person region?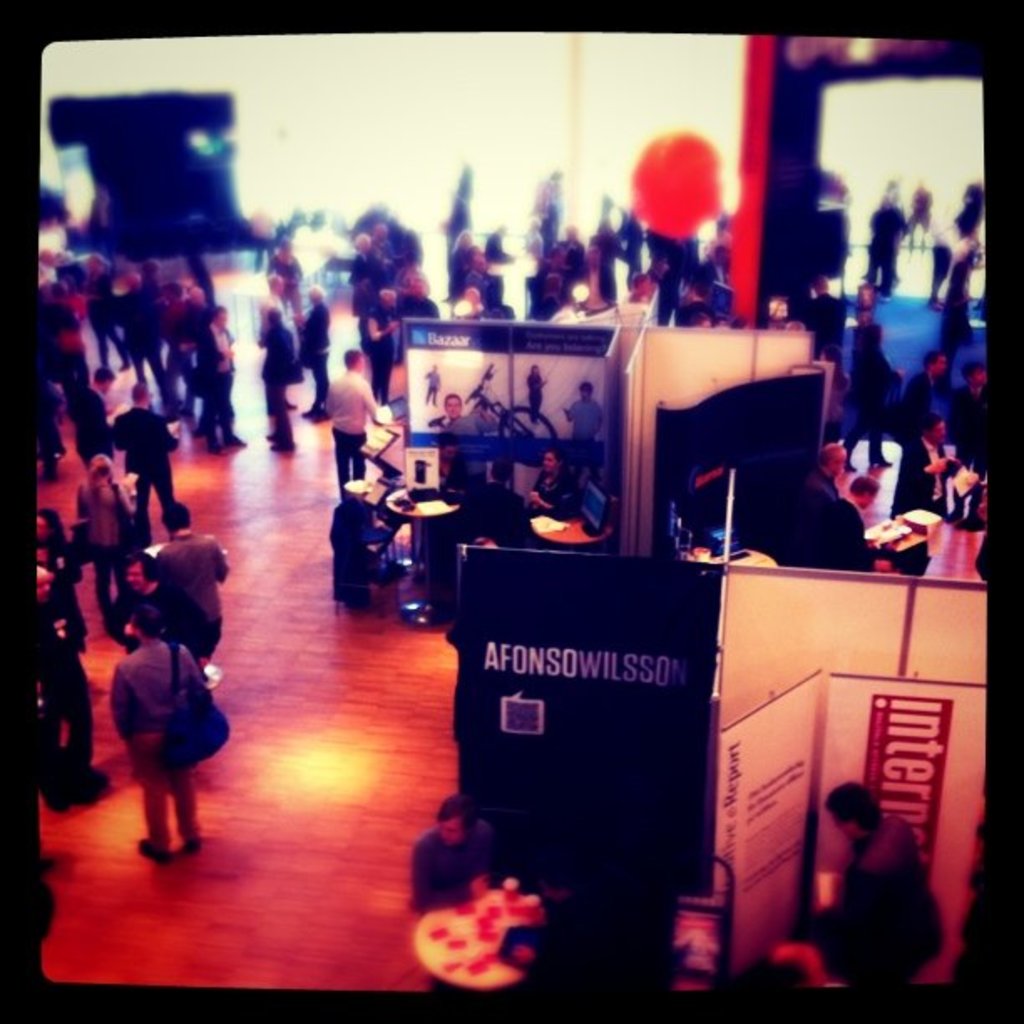
(left=107, top=602, right=229, bottom=863)
